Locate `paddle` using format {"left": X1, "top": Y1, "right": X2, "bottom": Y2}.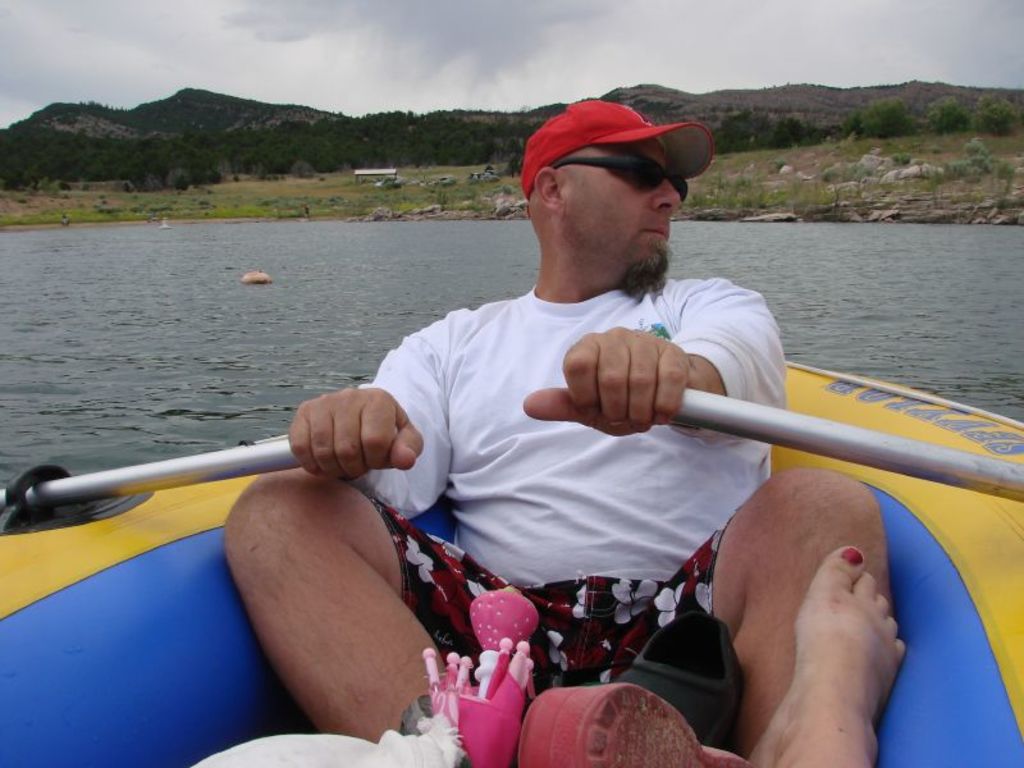
{"left": 668, "top": 389, "right": 1023, "bottom": 504}.
